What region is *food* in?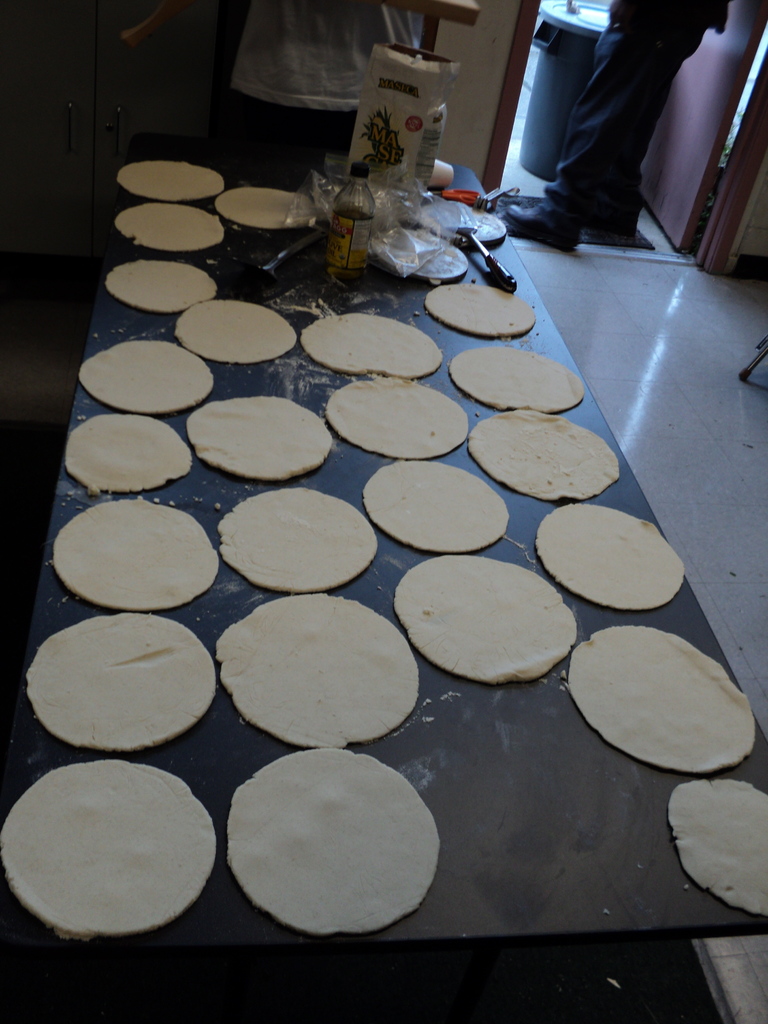
region(65, 410, 195, 494).
